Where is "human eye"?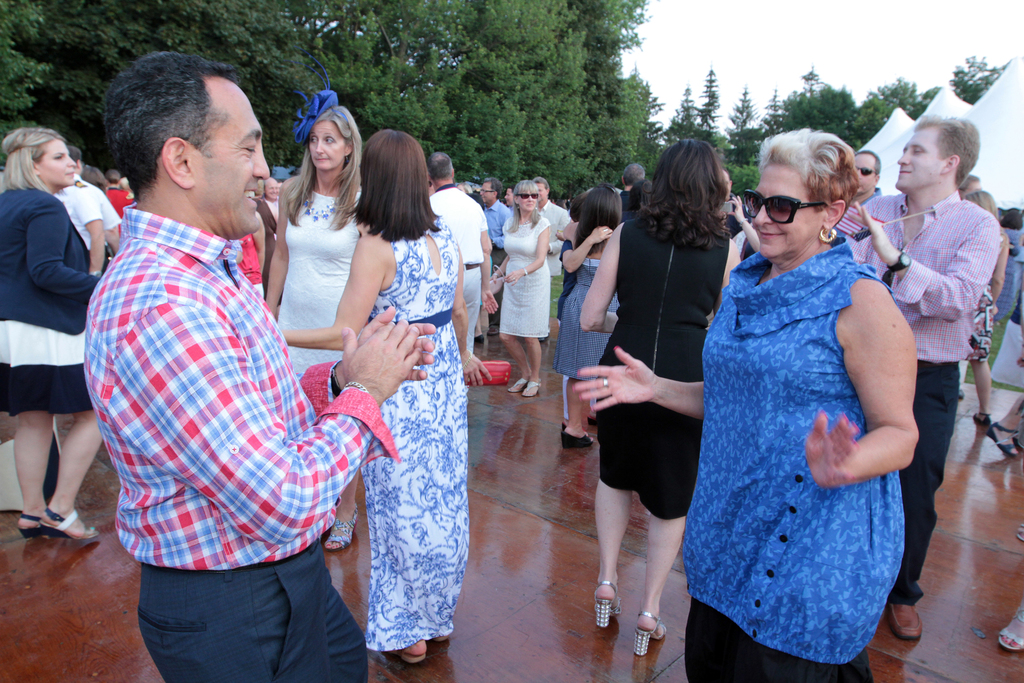
x1=309 y1=136 x2=317 y2=143.
